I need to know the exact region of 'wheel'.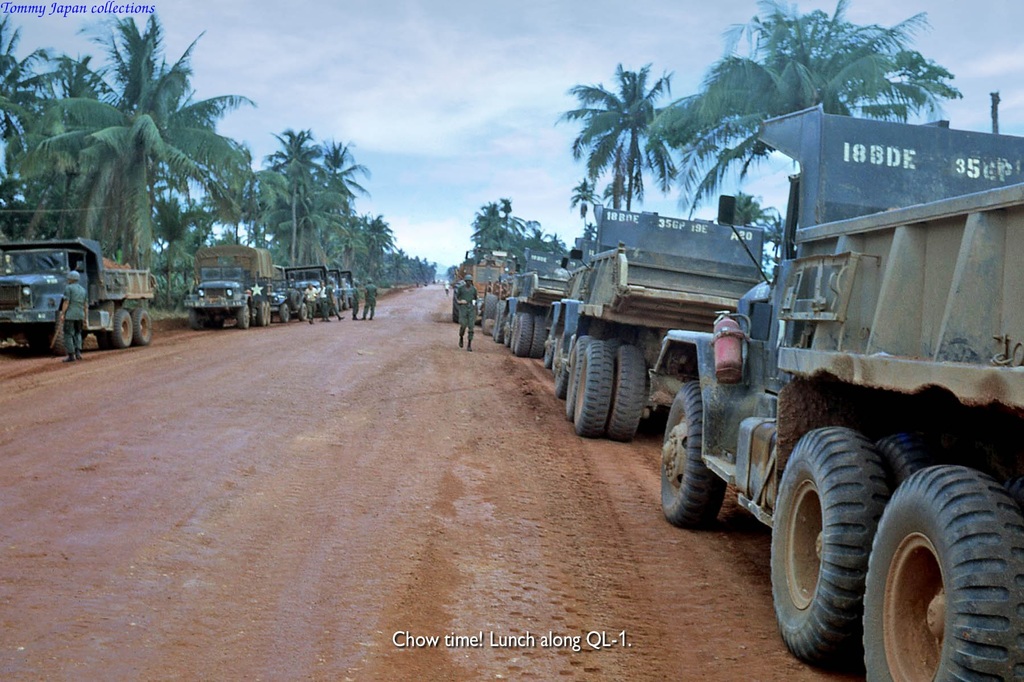
Region: <region>508, 318, 517, 351</region>.
